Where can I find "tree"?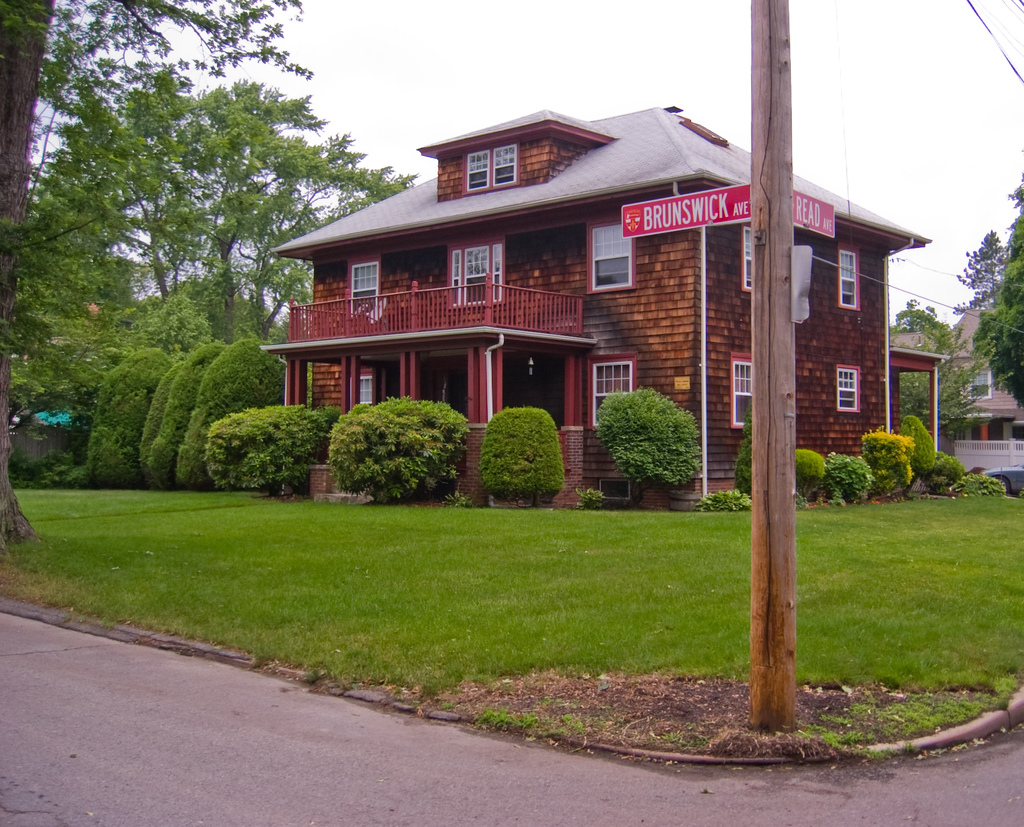
You can find it at 970, 168, 1023, 407.
